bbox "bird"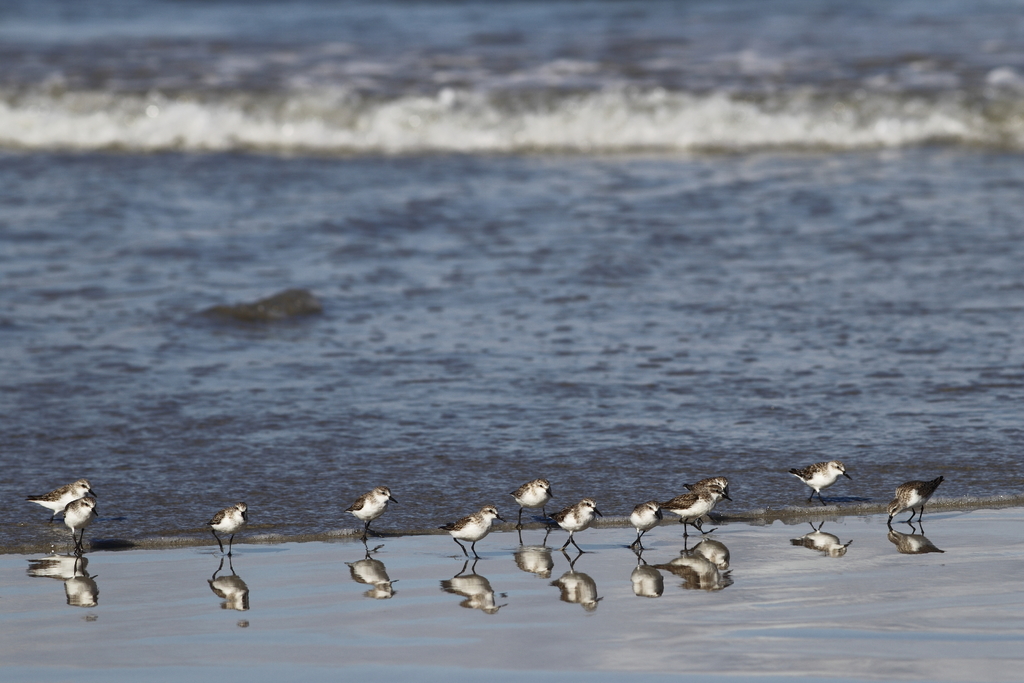
[684,470,728,502]
